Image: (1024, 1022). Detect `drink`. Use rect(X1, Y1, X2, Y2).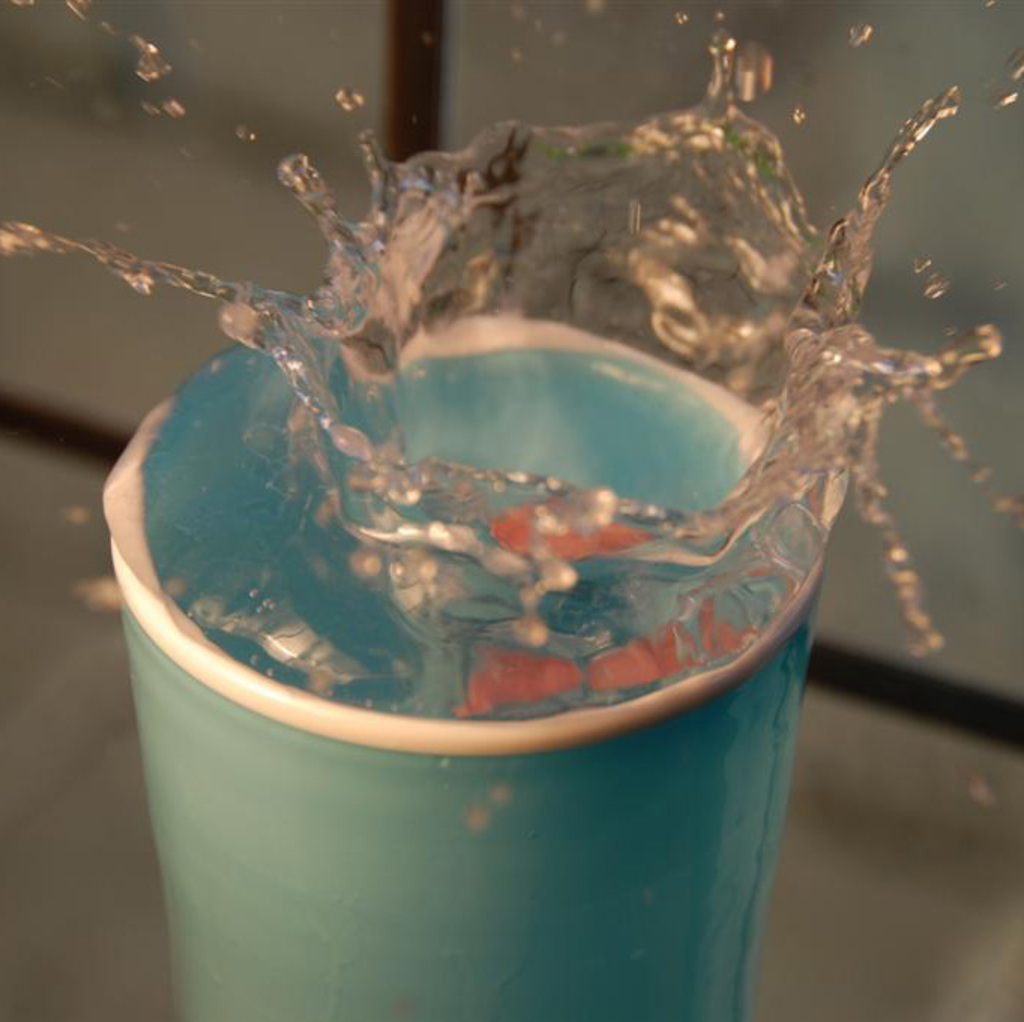
rect(0, 0, 1004, 1020).
